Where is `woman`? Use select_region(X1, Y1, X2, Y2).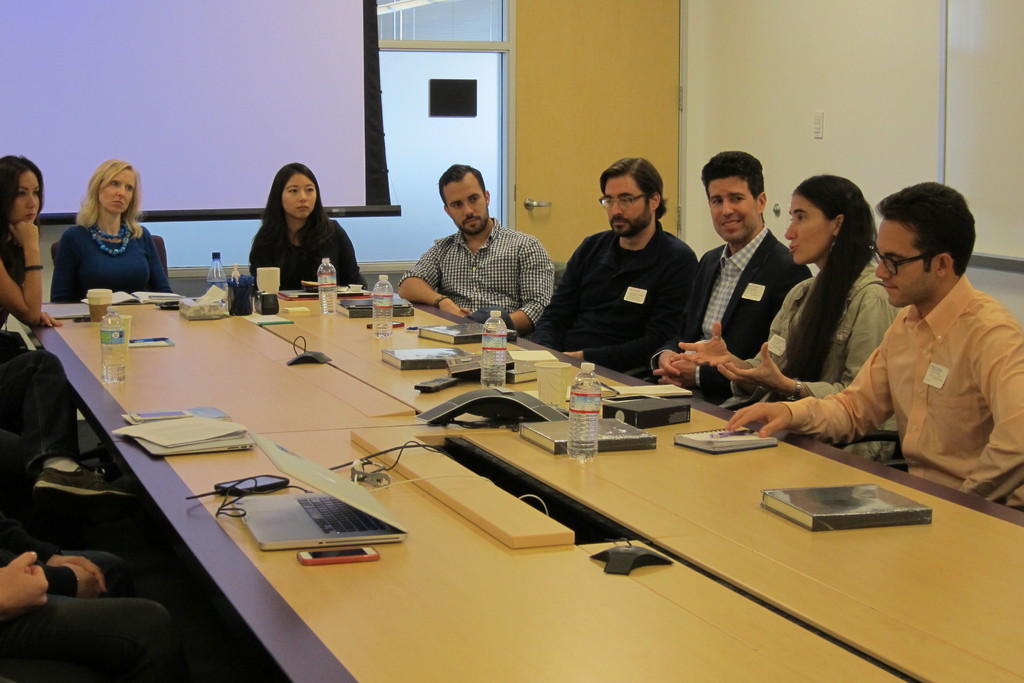
select_region(678, 173, 901, 461).
